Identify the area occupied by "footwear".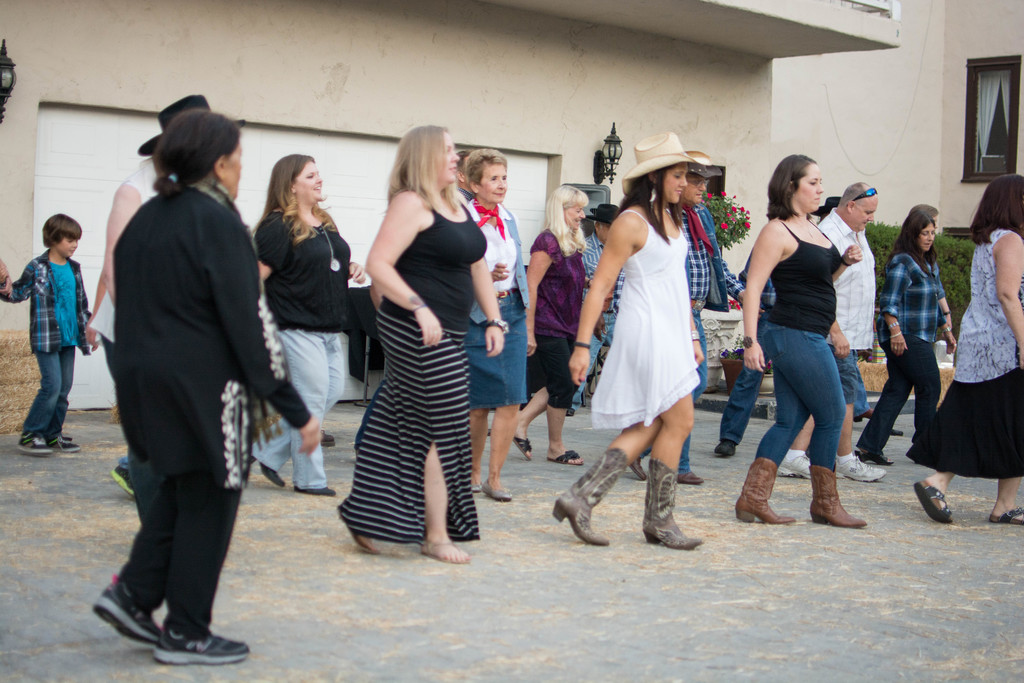
Area: [x1=44, y1=427, x2=83, y2=457].
